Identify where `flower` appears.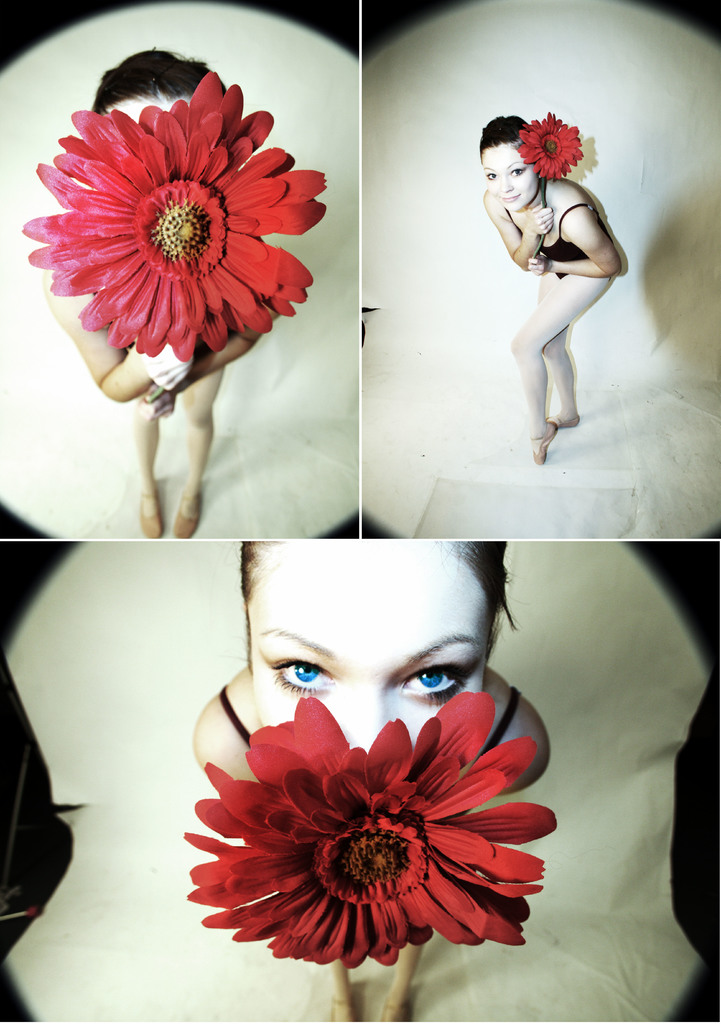
Appears at x1=515, y1=109, x2=592, y2=182.
